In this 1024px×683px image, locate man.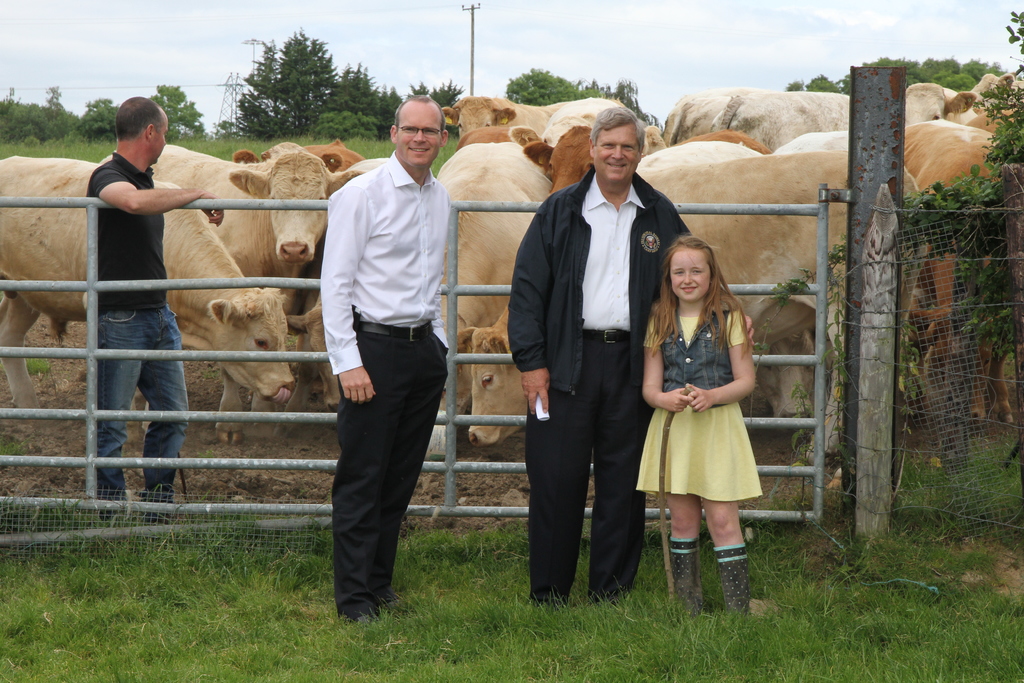
Bounding box: 311 114 464 611.
